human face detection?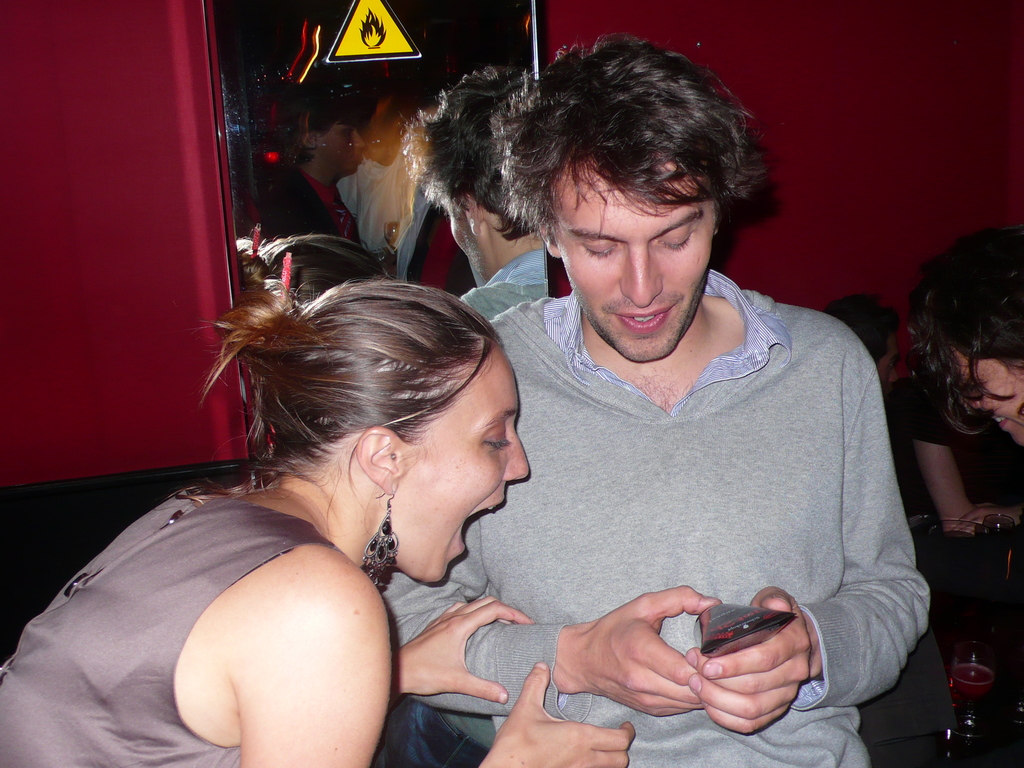
rect(314, 119, 365, 175)
